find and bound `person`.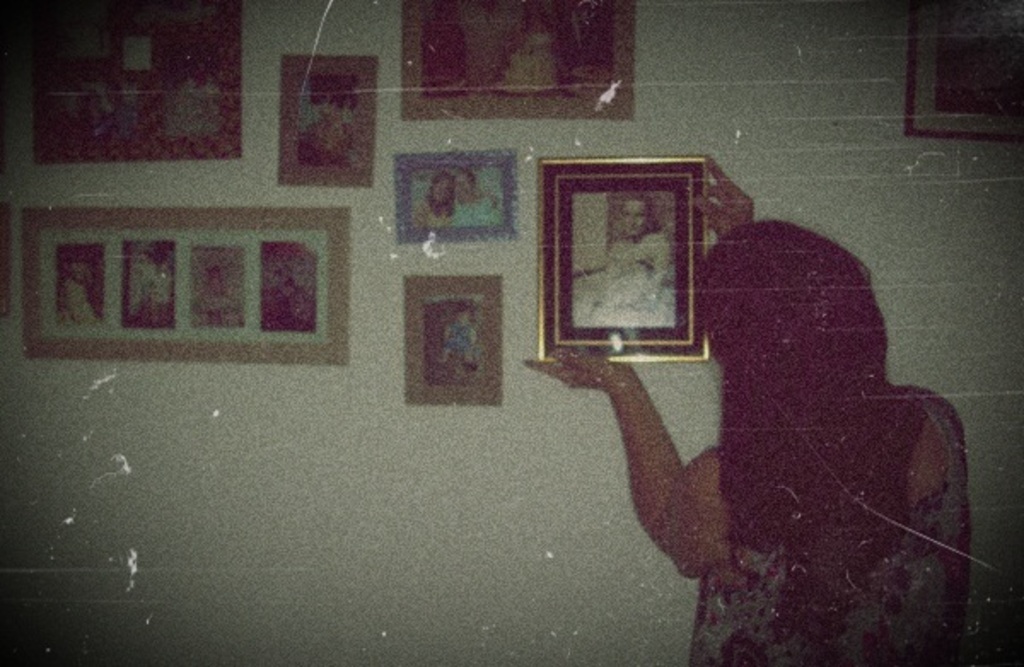
Bound: (526, 148, 973, 665).
